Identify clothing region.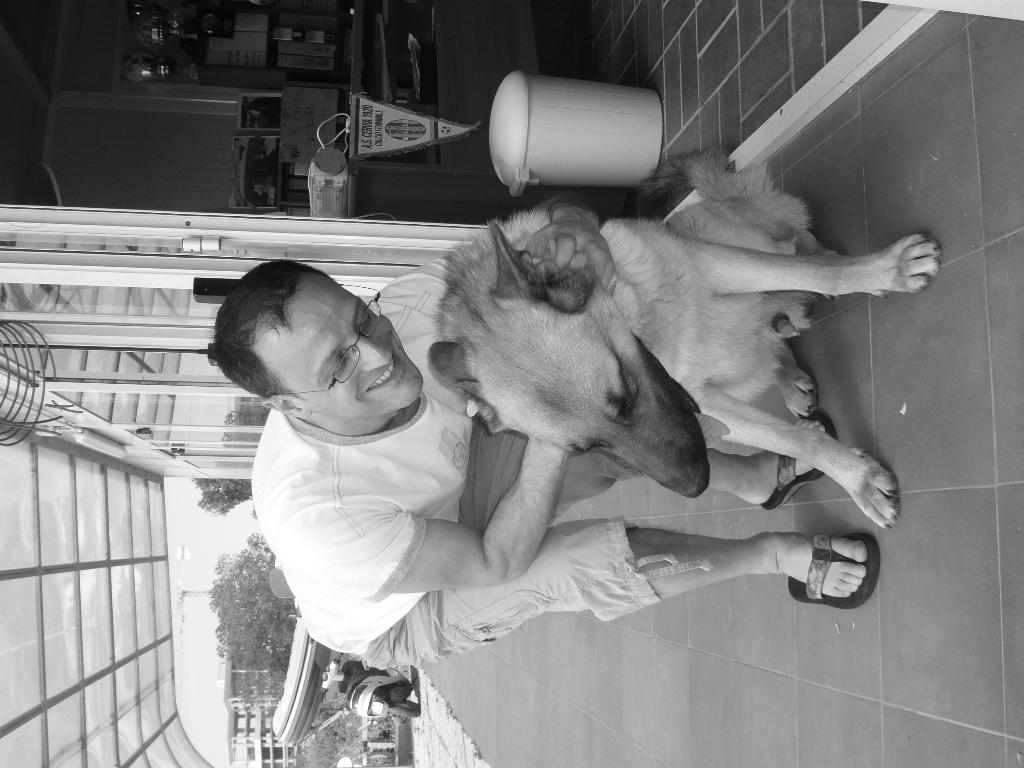
Region: box(204, 333, 619, 678).
